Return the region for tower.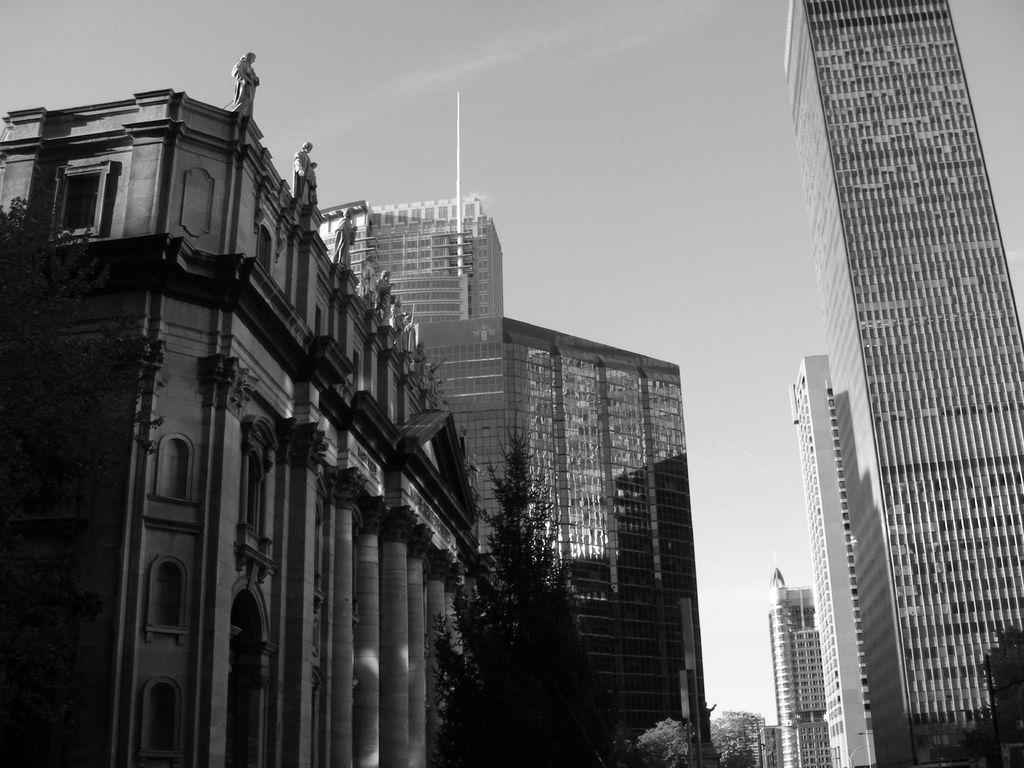
[left=781, top=0, right=1023, bottom=767].
